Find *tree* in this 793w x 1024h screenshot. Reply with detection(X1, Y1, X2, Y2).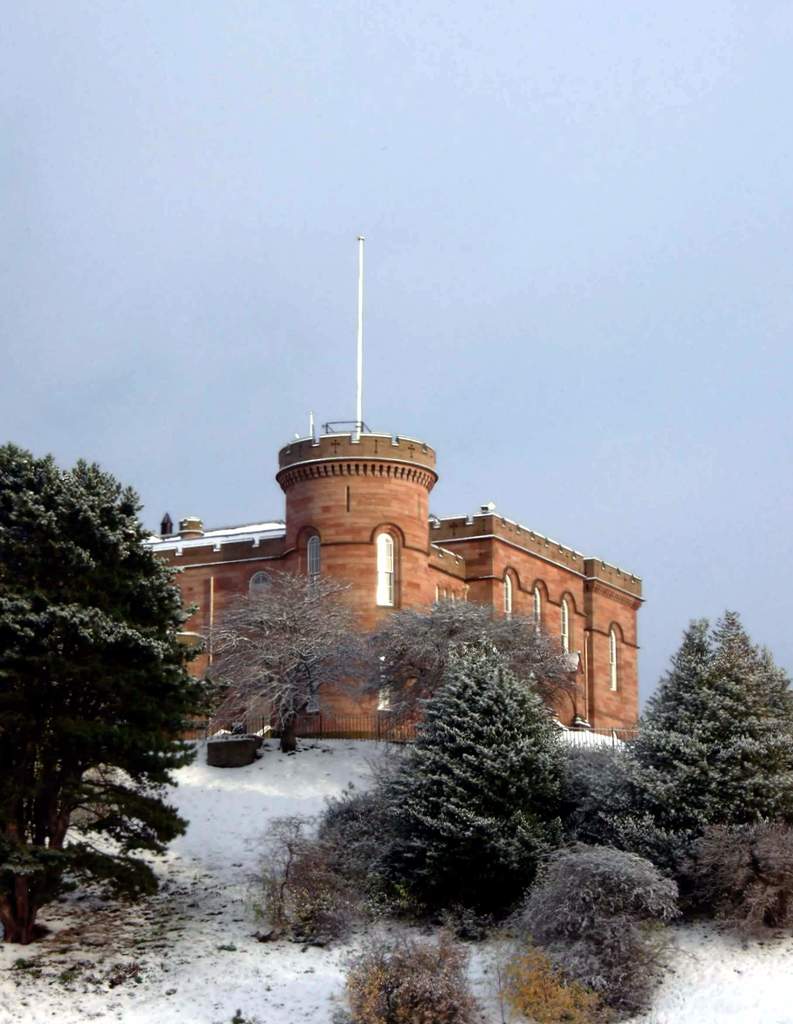
detection(206, 577, 383, 746).
